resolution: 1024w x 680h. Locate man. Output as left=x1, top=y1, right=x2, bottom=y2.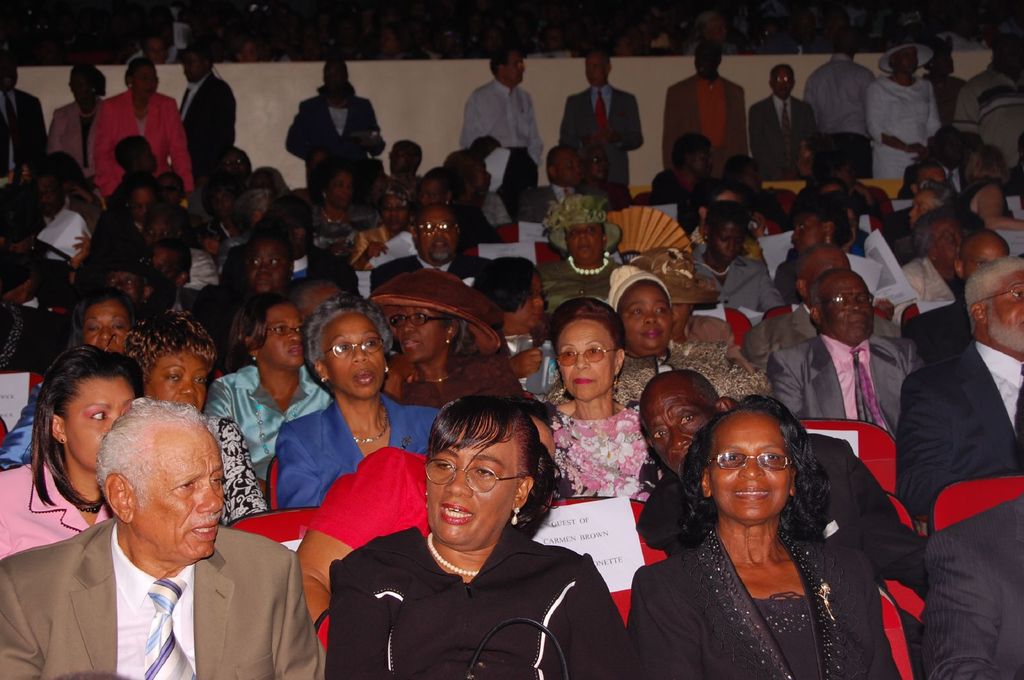
left=798, top=25, right=884, bottom=186.
